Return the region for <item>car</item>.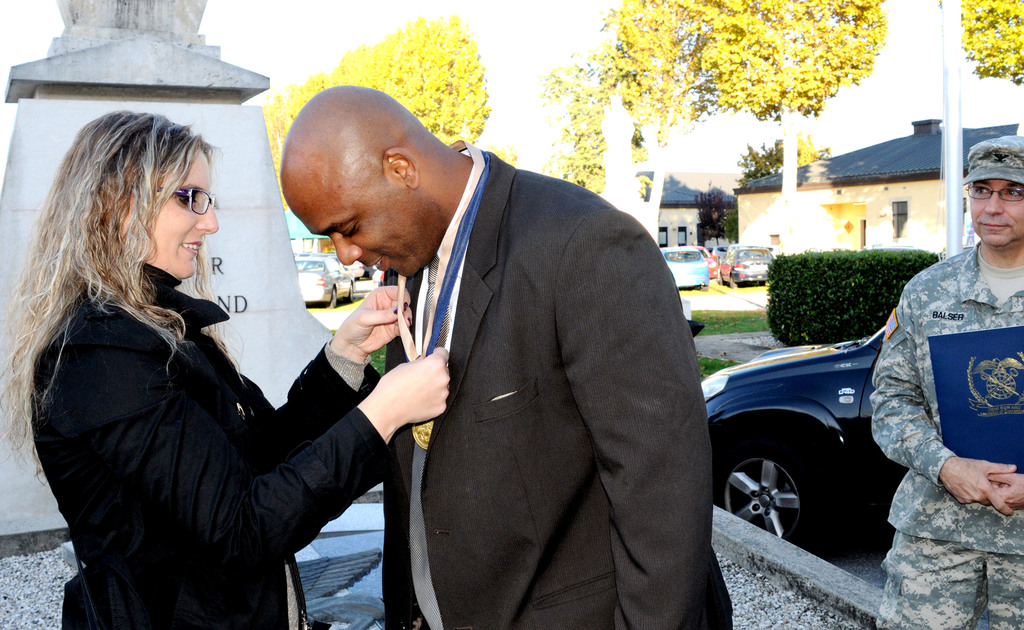
{"x1": 662, "y1": 248, "x2": 707, "y2": 290}.
